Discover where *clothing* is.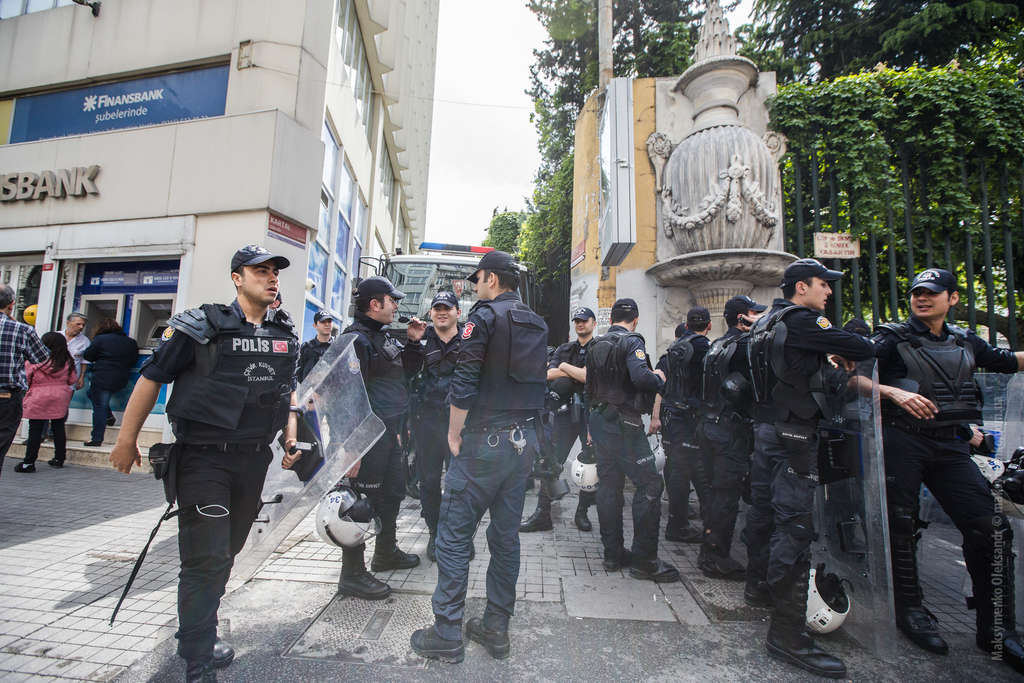
Discovered at box(543, 336, 601, 506).
